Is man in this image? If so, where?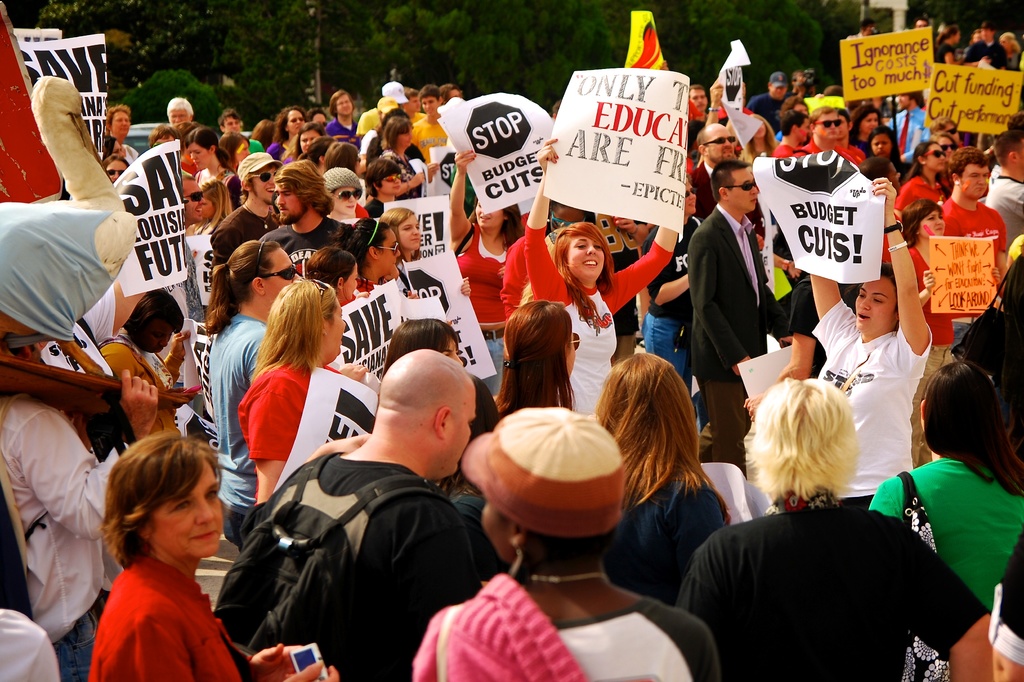
Yes, at 184/178/207/229.
